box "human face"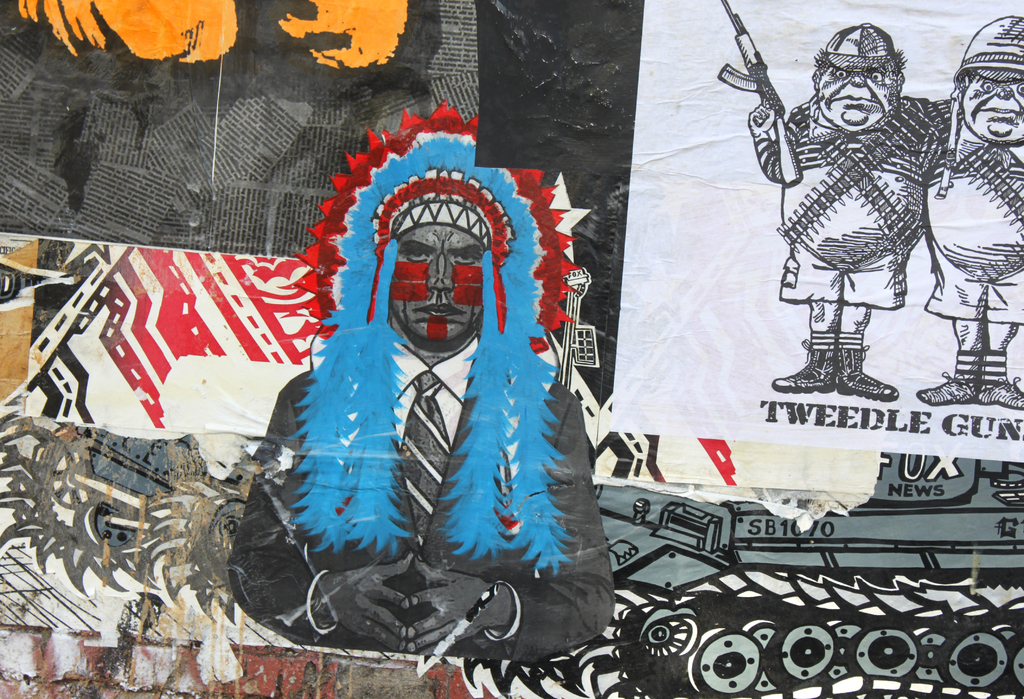
821 67 894 134
